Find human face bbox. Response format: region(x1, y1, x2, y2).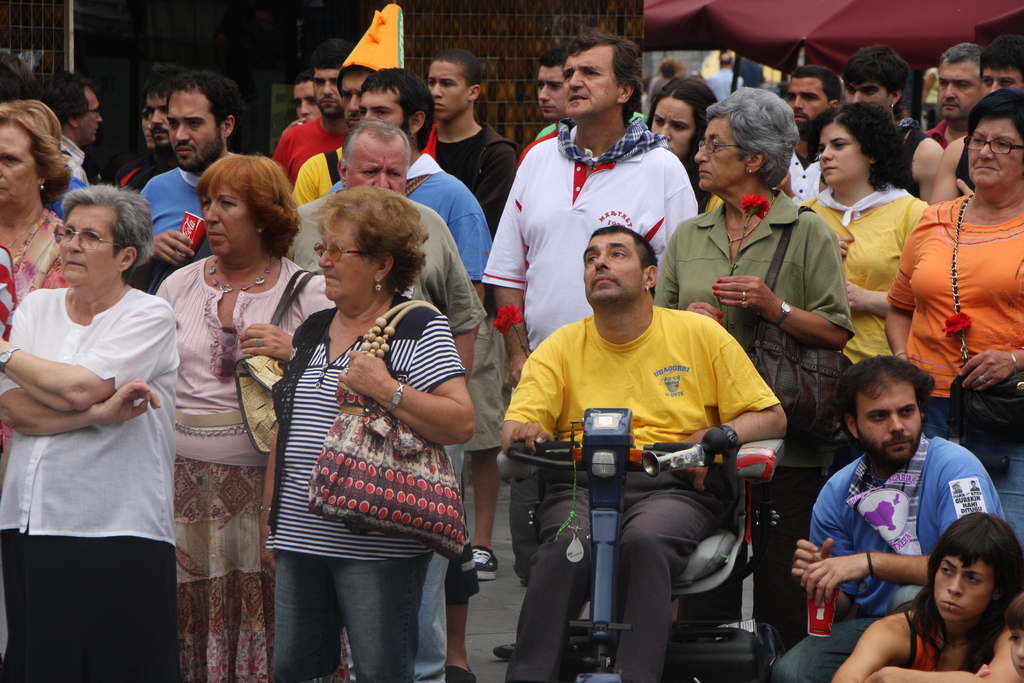
region(172, 98, 223, 168).
